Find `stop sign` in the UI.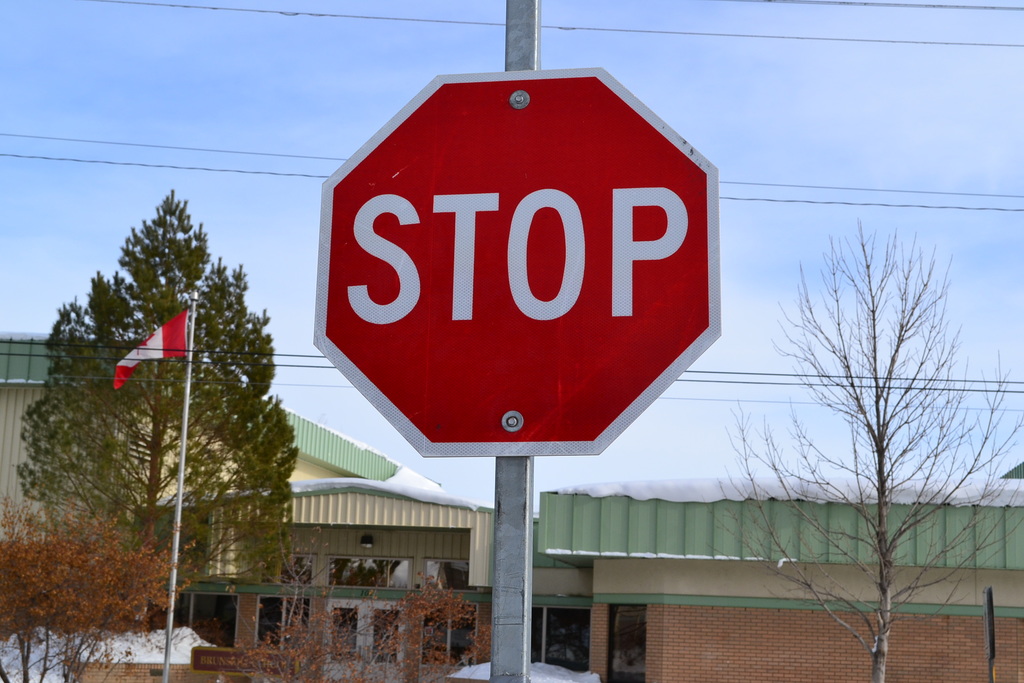
UI element at (308,64,723,457).
